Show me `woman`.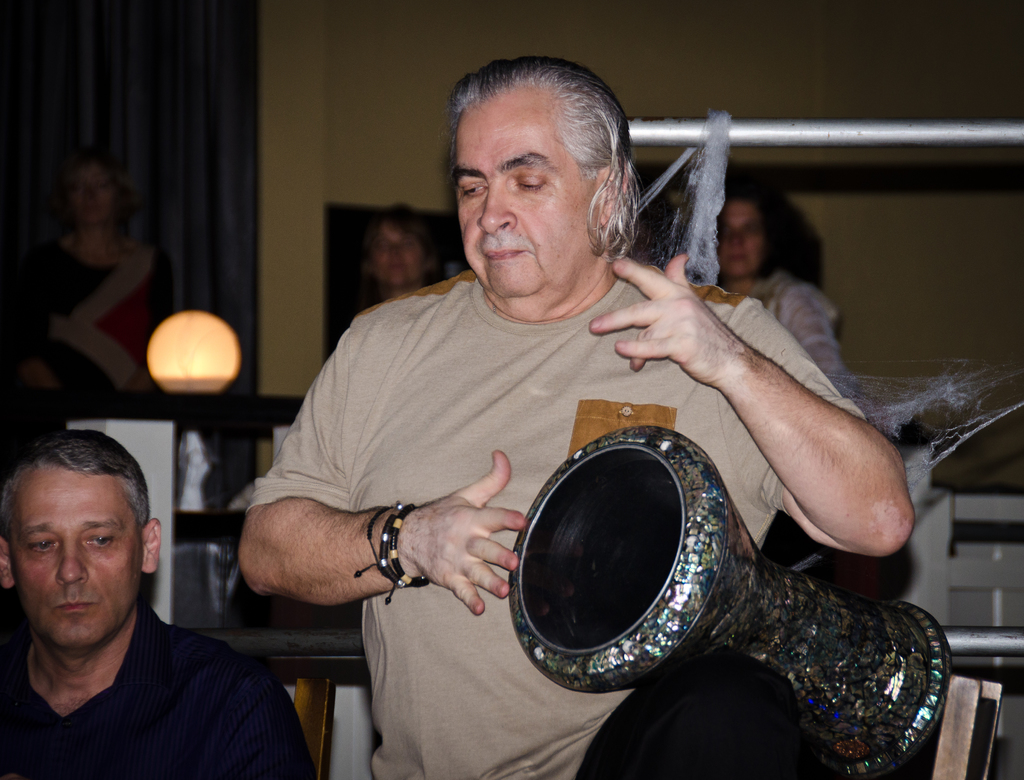
`woman` is here: bbox=[19, 136, 150, 405].
